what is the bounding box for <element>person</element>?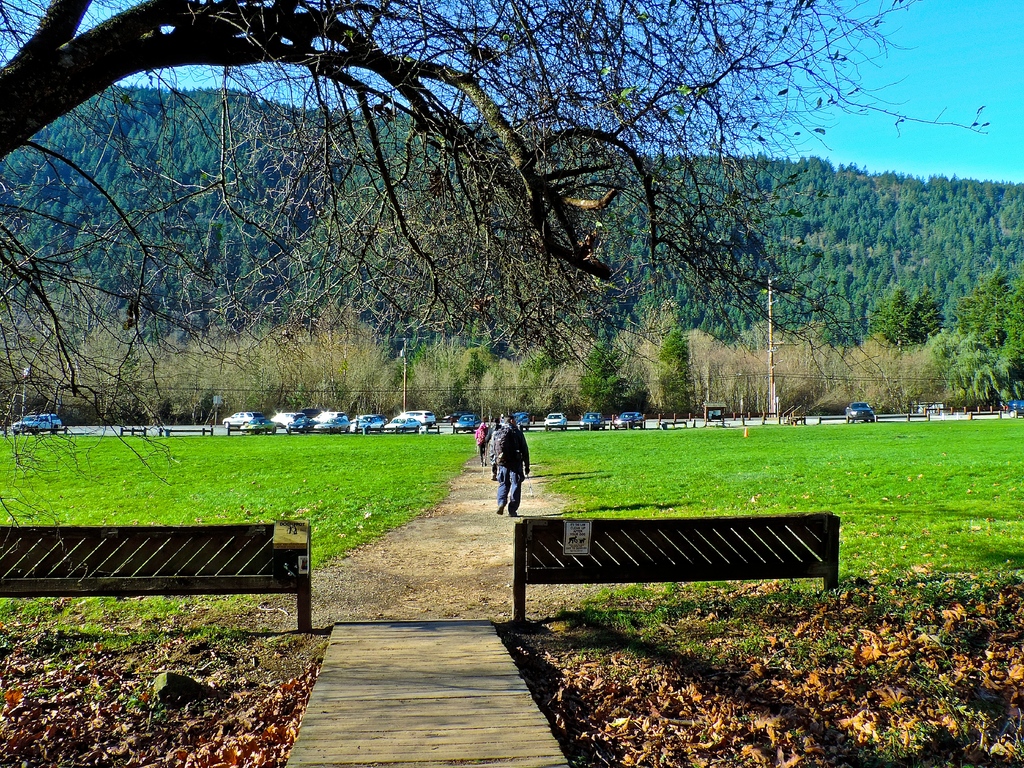
box=[491, 411, 531, 518].
